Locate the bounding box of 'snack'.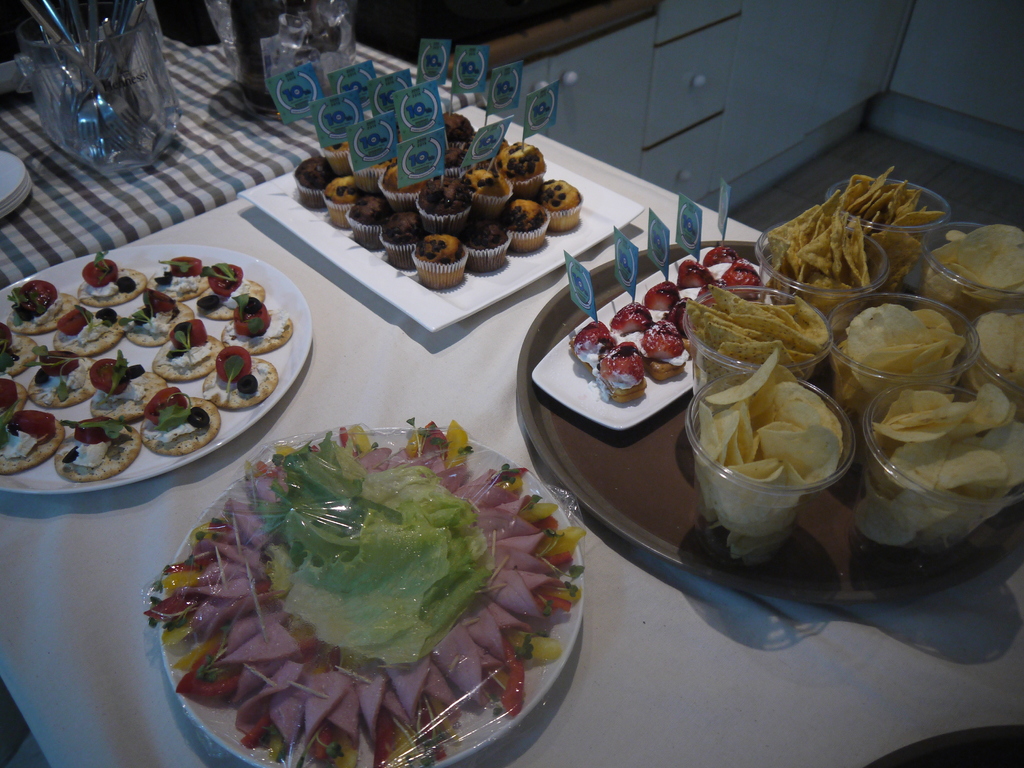
Bounding box: [x1=141, y1=417, x2=588, y2=767].
